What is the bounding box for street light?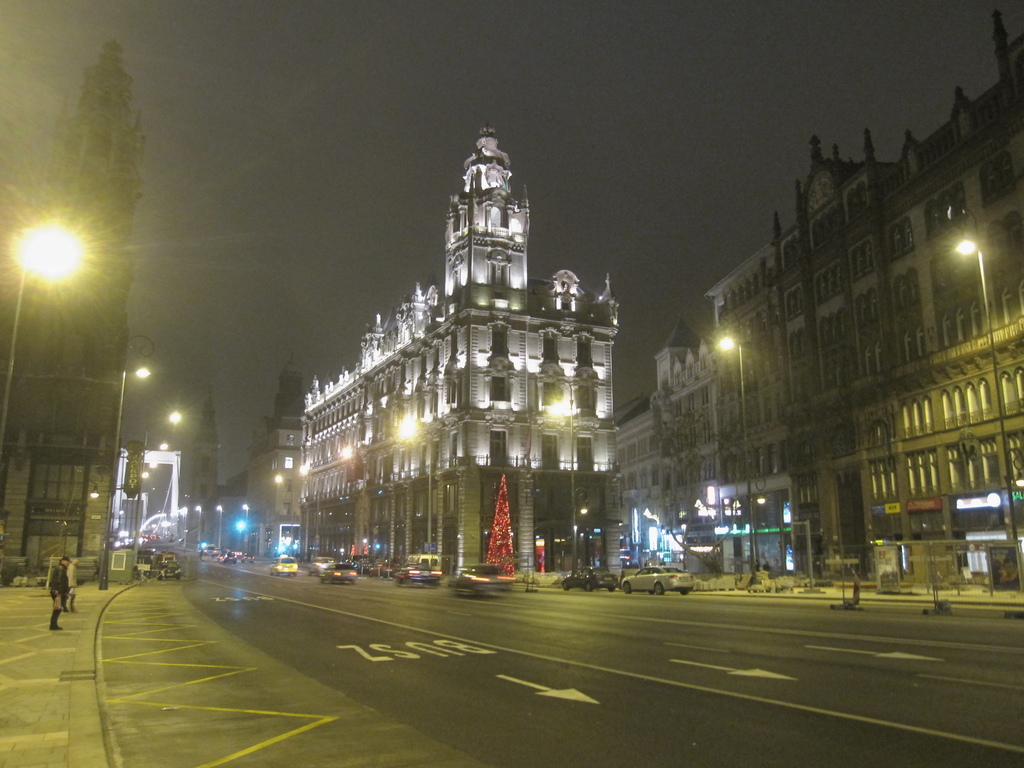
[x1=215, y1=504, x2=225, y2=552].
